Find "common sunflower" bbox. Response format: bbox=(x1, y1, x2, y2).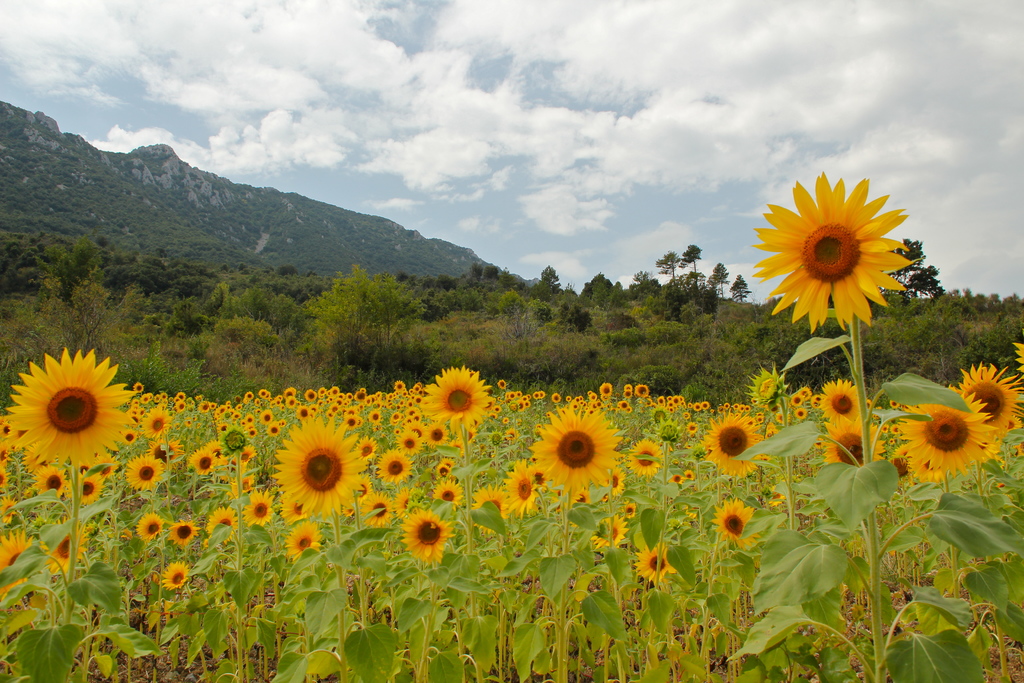
bbox=(894, 390, 996, 477).
